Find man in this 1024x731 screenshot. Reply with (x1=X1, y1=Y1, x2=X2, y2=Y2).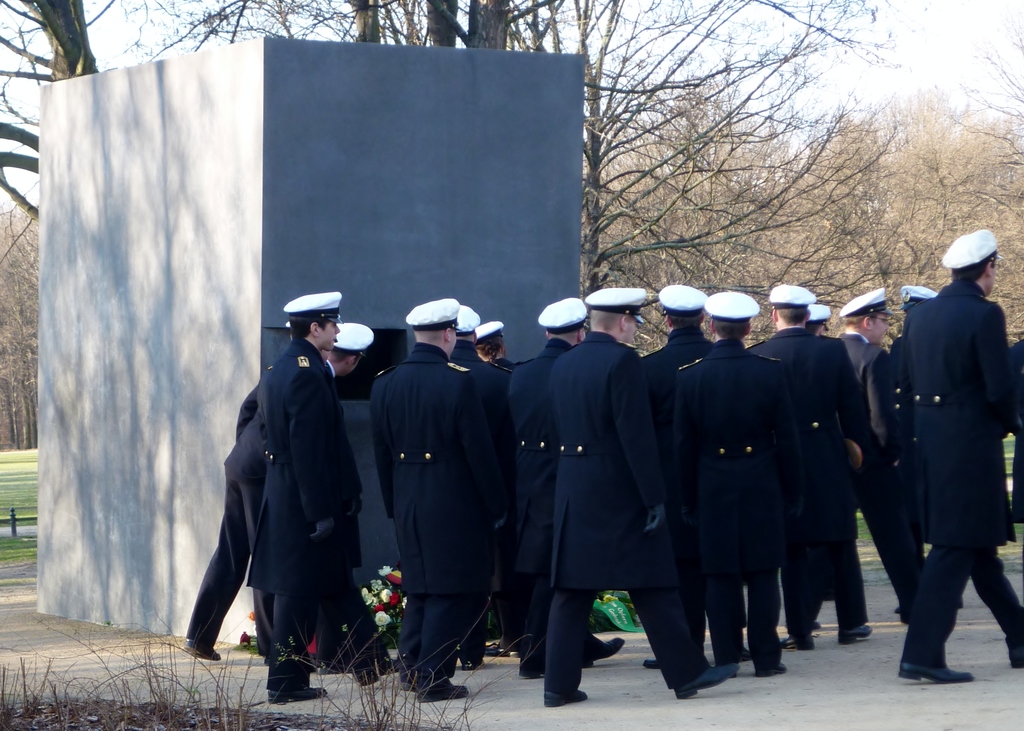
(x1=505, y1=293, x2=627, y2=678).
